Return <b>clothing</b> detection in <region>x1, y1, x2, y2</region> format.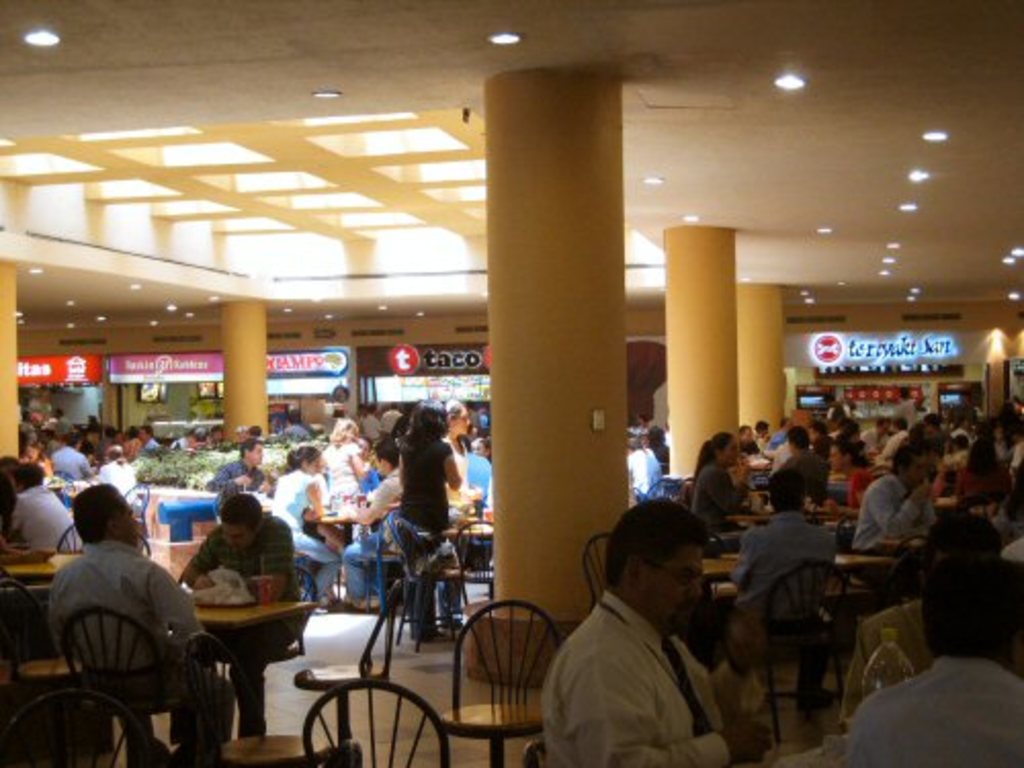
<region>4, 479, 86, 559</region>.
